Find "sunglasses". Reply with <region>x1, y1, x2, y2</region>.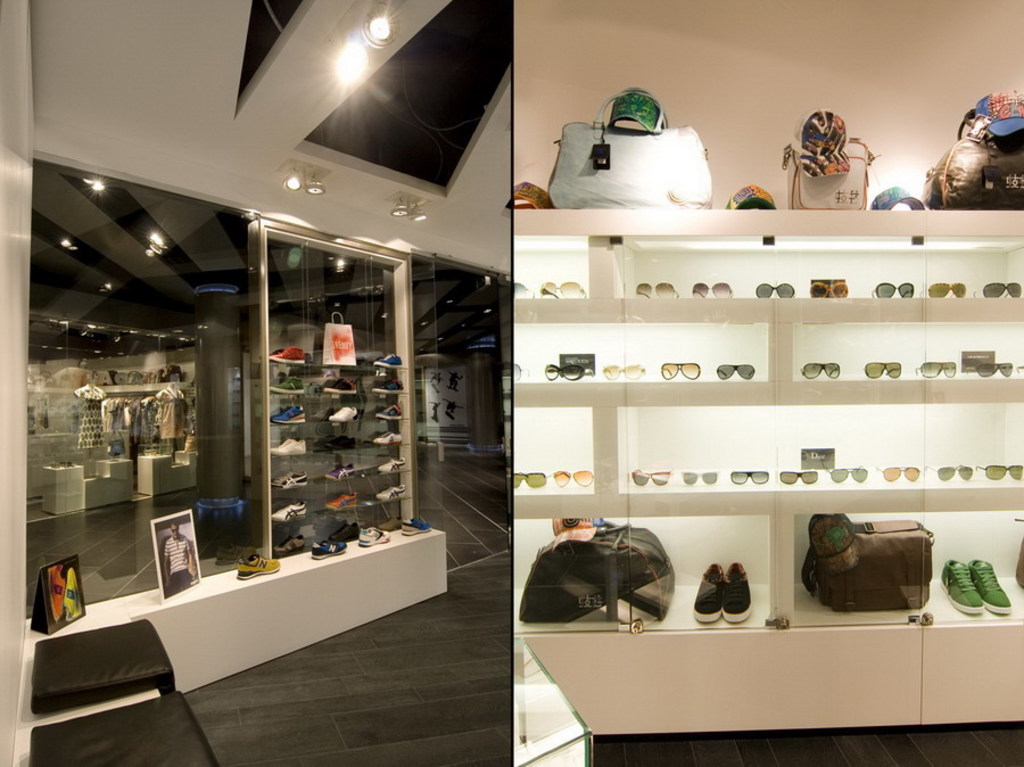
<region>914, 357, 956, 379</region>.
